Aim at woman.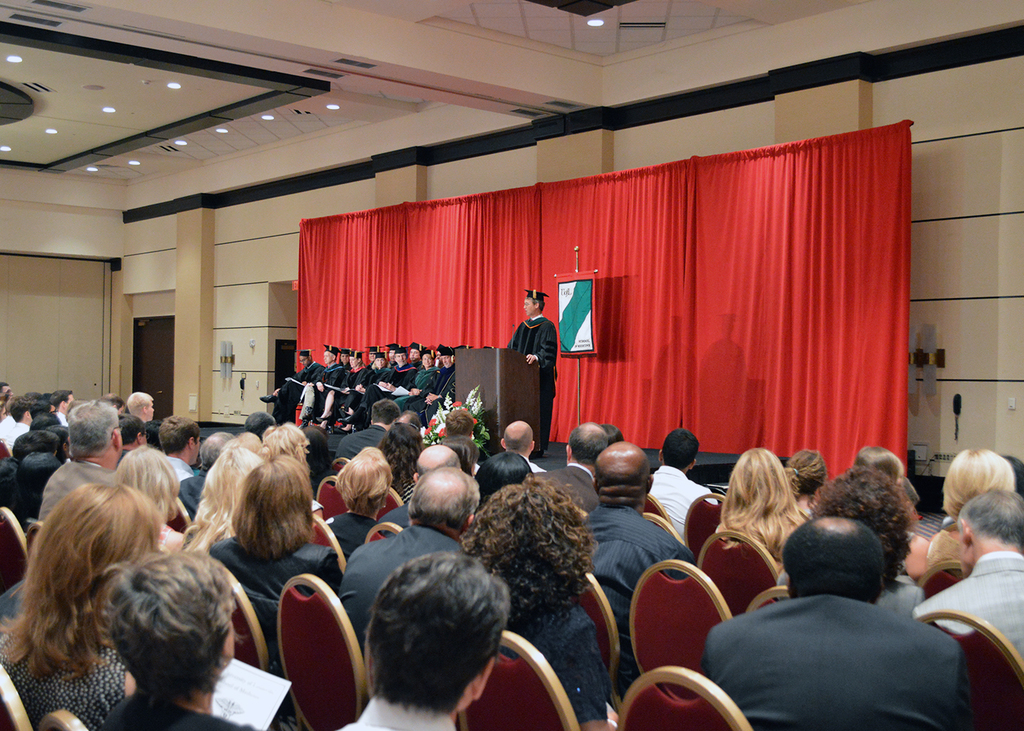
Aimed at select_region(927, 449, 1018, 571).
